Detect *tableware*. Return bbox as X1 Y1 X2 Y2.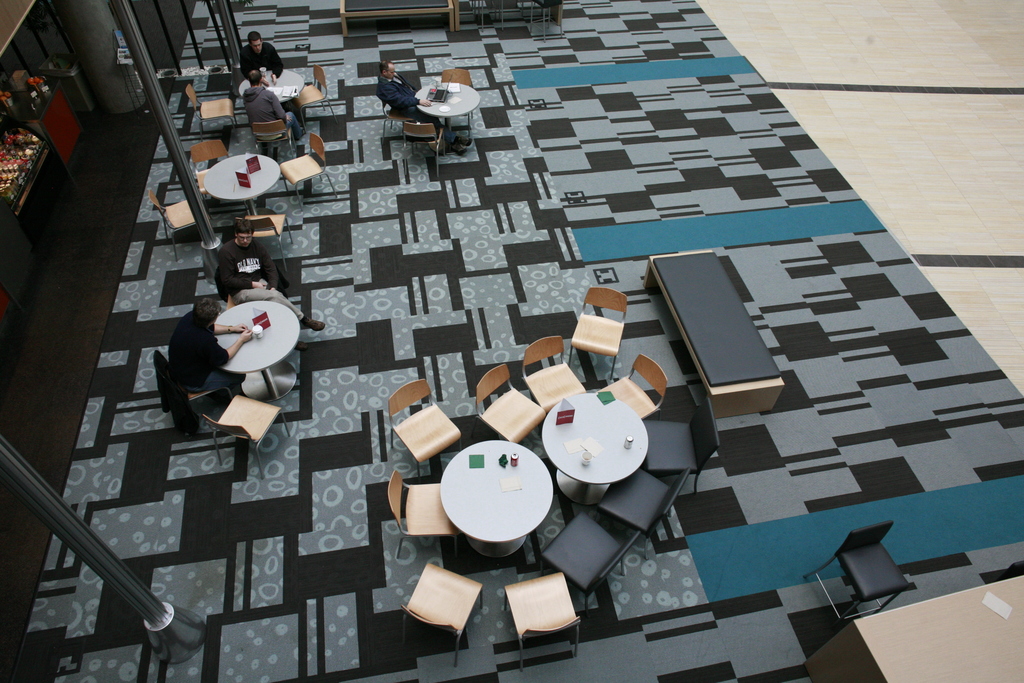
261 66 264 76.
